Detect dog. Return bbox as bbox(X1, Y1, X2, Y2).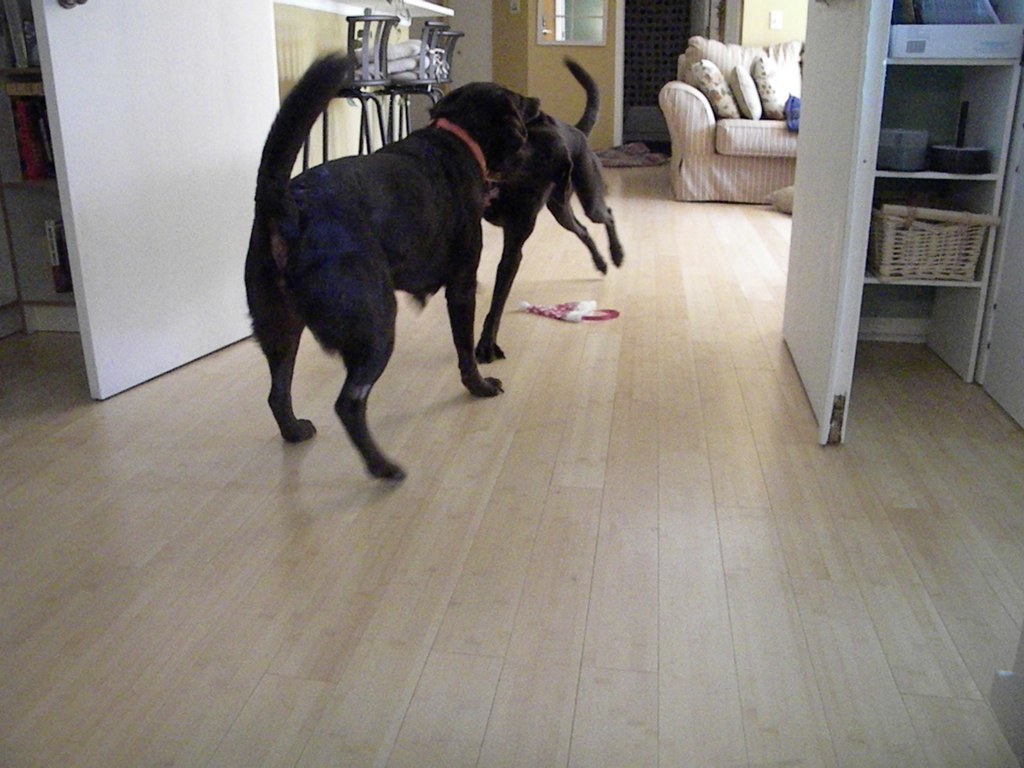
bbox(425, 49, 623, 363).
